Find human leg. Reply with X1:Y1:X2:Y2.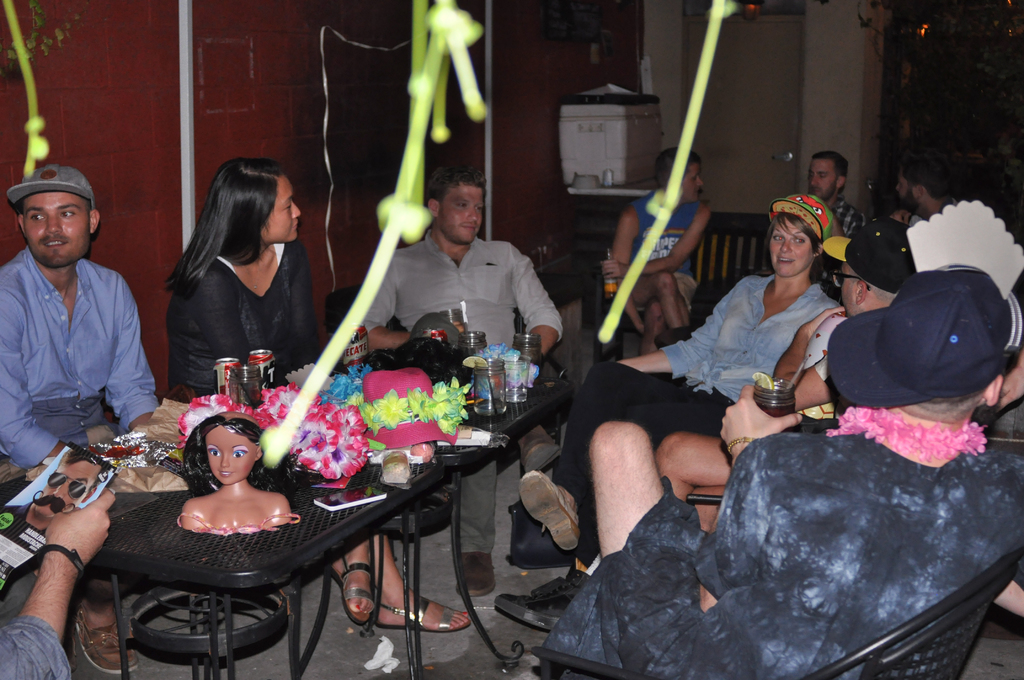
586:416:652:555.
